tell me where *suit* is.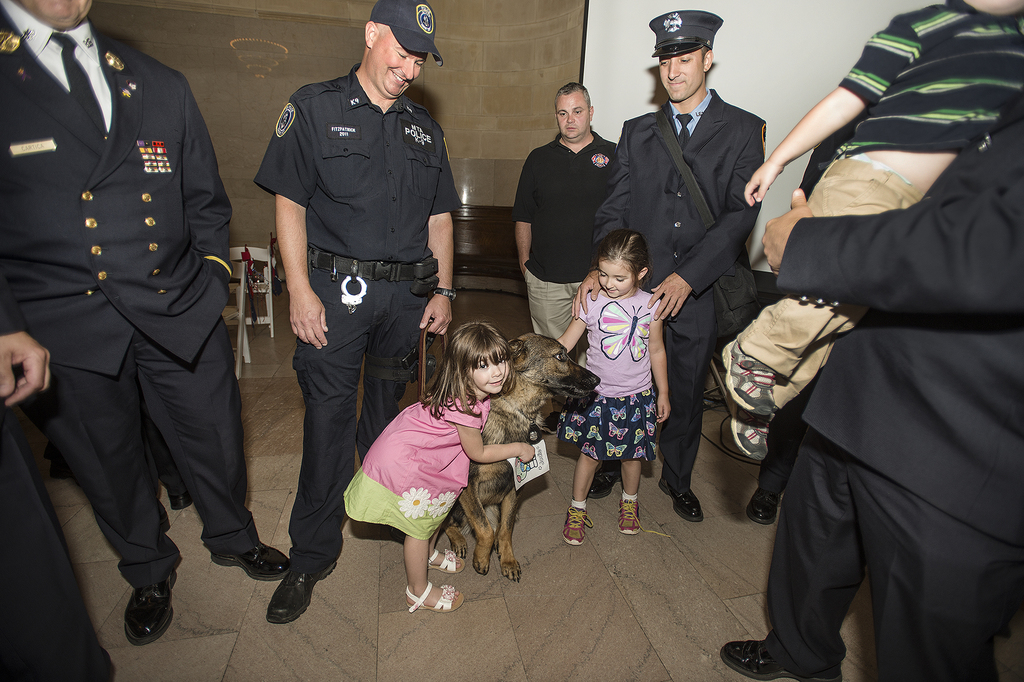
*suit* is at {"x1": 765, "y1": 115, "x2": 1023, "y2": 681}.
